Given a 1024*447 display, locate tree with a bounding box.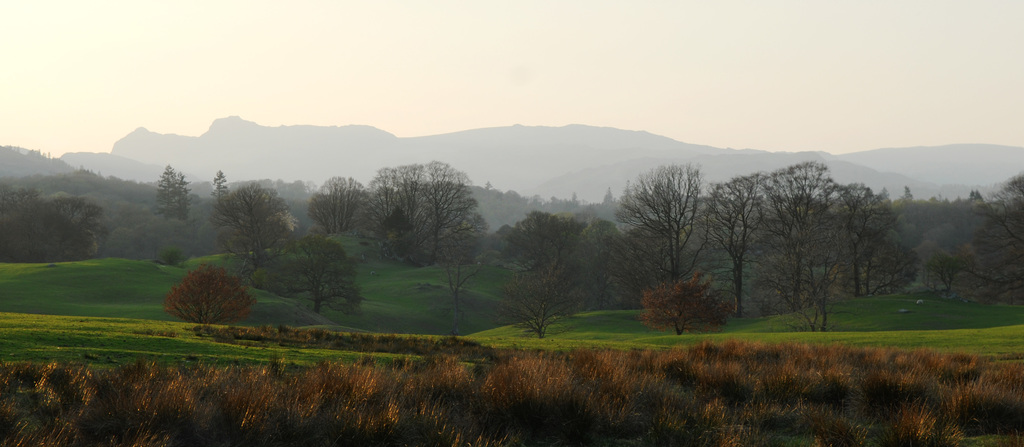
Located: 703/156/859/304.
